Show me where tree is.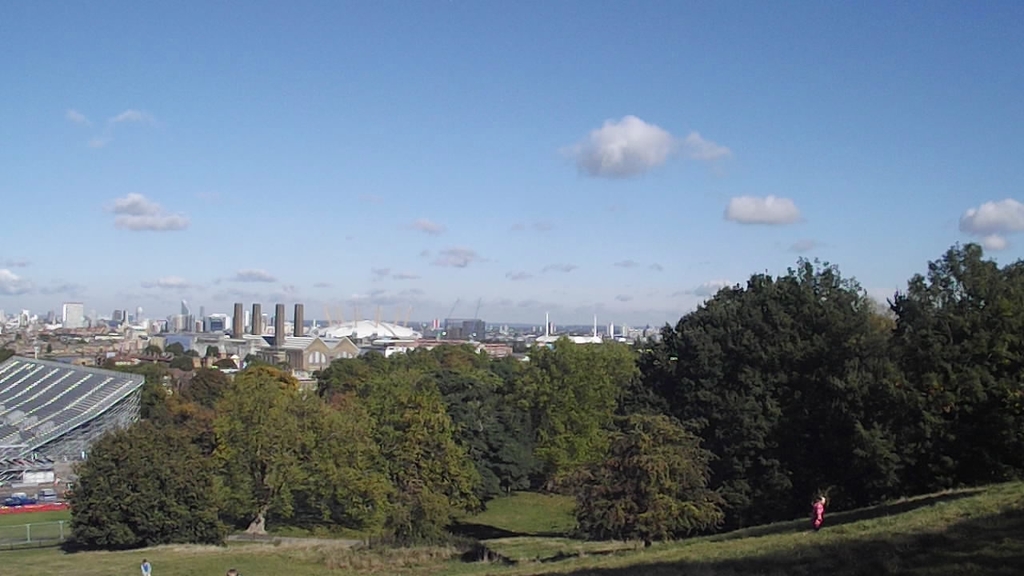
tree is at select_region(332, 351, 443, 426).
